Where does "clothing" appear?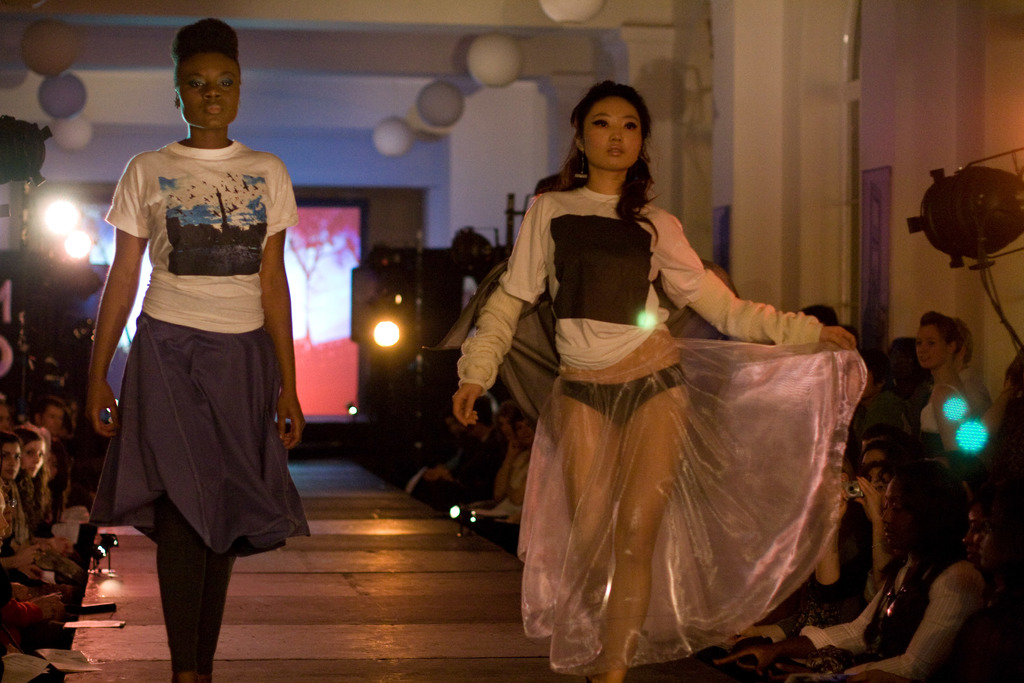
Appears at <box>455,144,837,656</box>.
